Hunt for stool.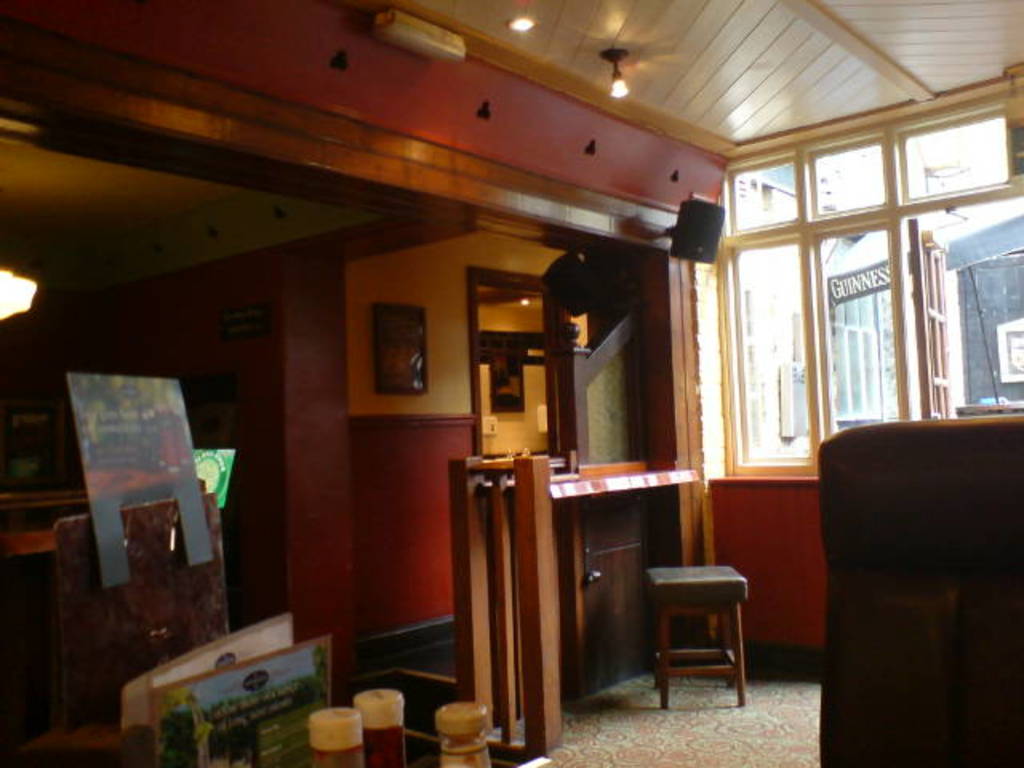
Hunted down at <box>648,563,749,707</box>.
